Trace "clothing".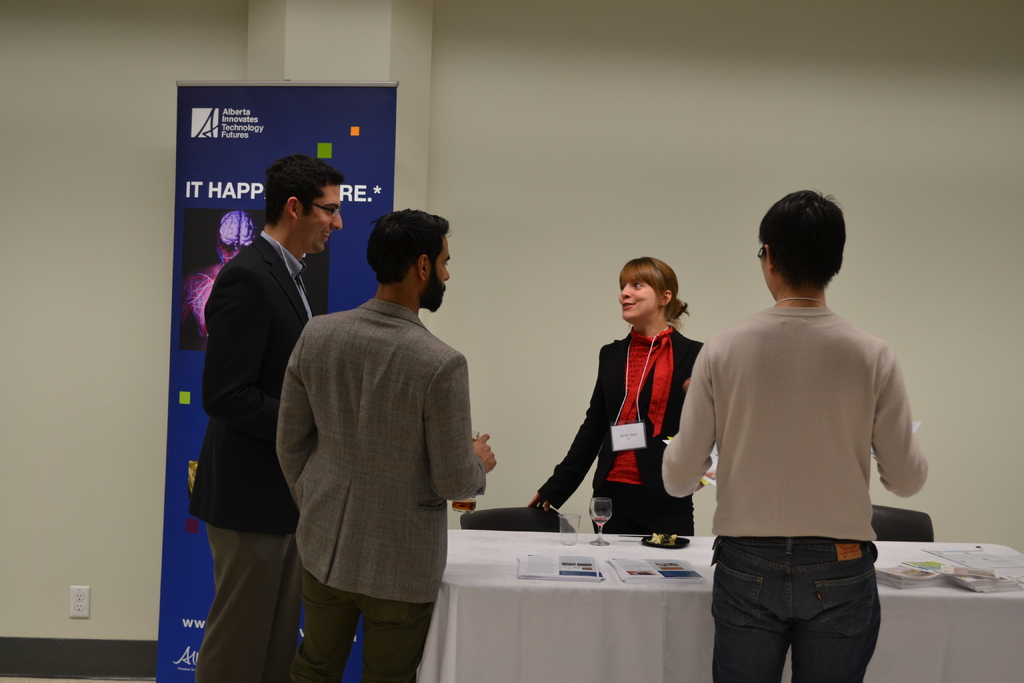
Traced to (x1=268, y1=287, x2=497, y2=676).
